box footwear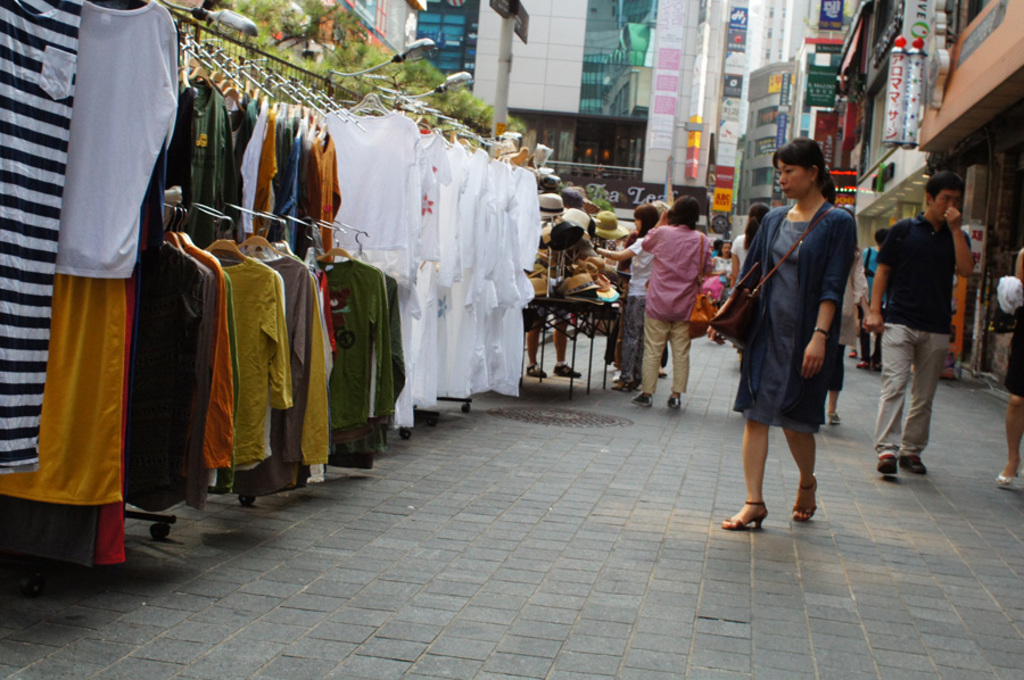
locate(628, 391, 652, 409)
